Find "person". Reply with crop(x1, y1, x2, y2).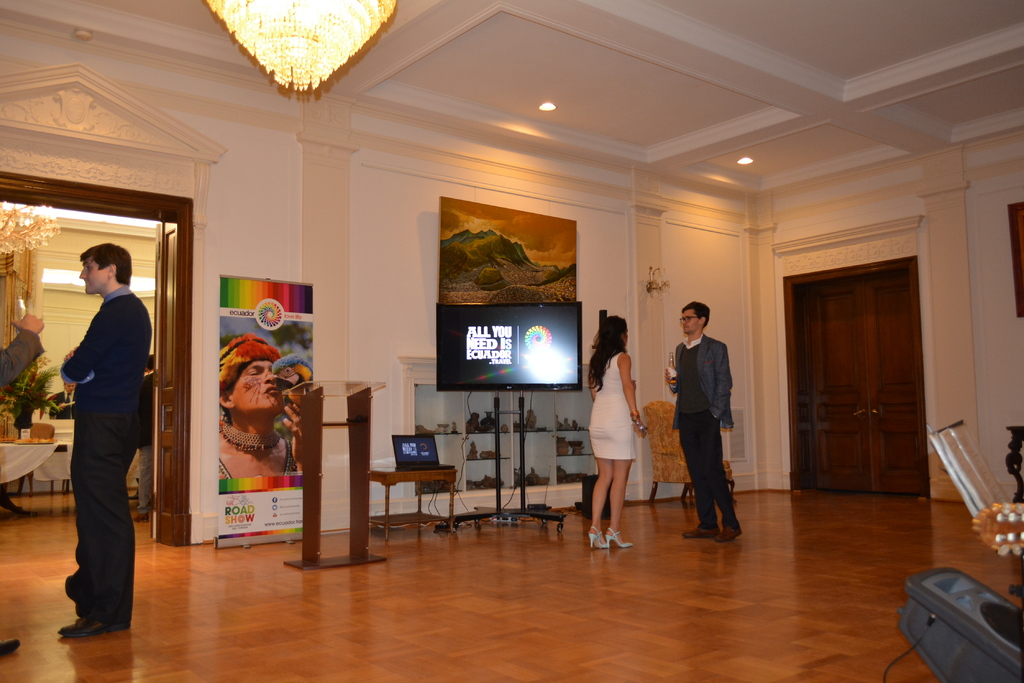
crop(581, 311, 649, 545).
